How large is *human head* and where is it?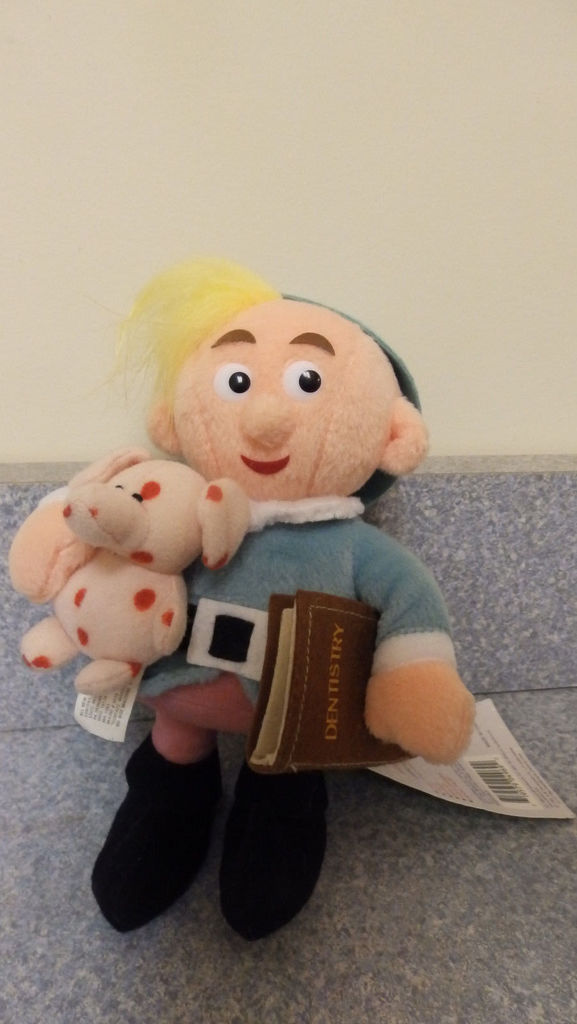
Bounding box: (left=105, top=282, right=402, bottom=495).
